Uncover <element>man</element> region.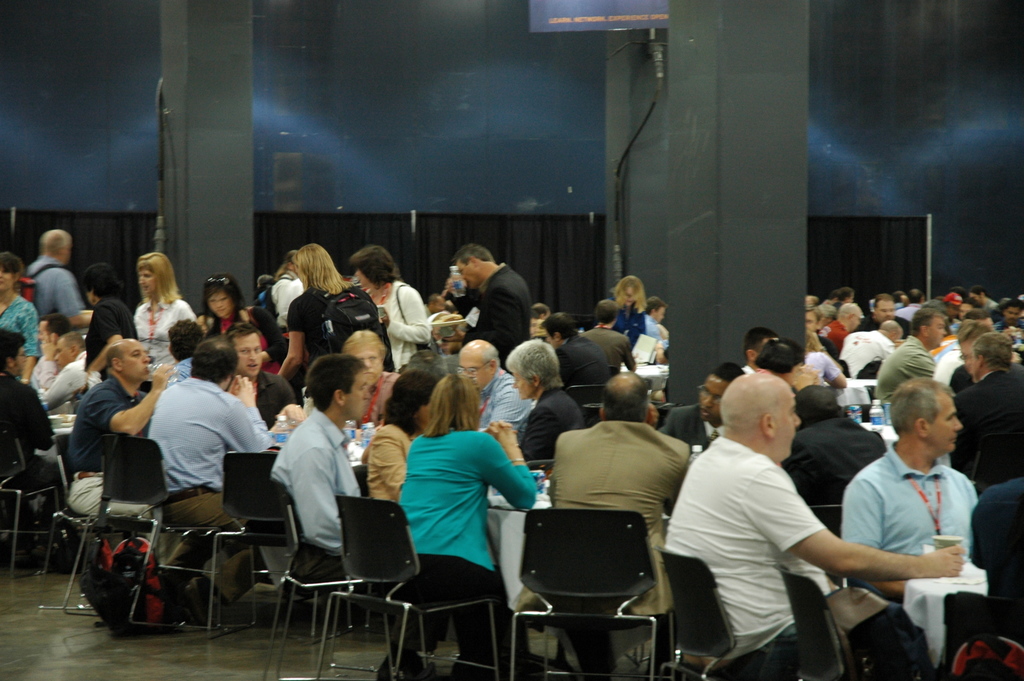
Uncovered: {"x1": 68, "y1": 342, "x2": 188, "y2": 617}.
